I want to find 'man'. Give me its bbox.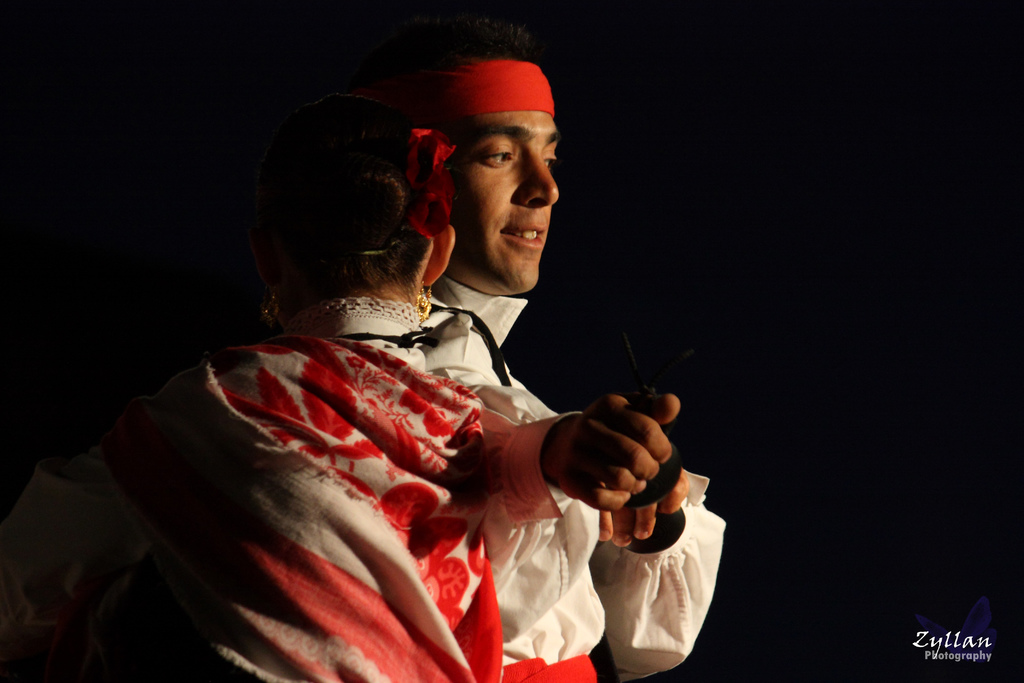
<bbox>415, 2, 728, 682</bbox>.
